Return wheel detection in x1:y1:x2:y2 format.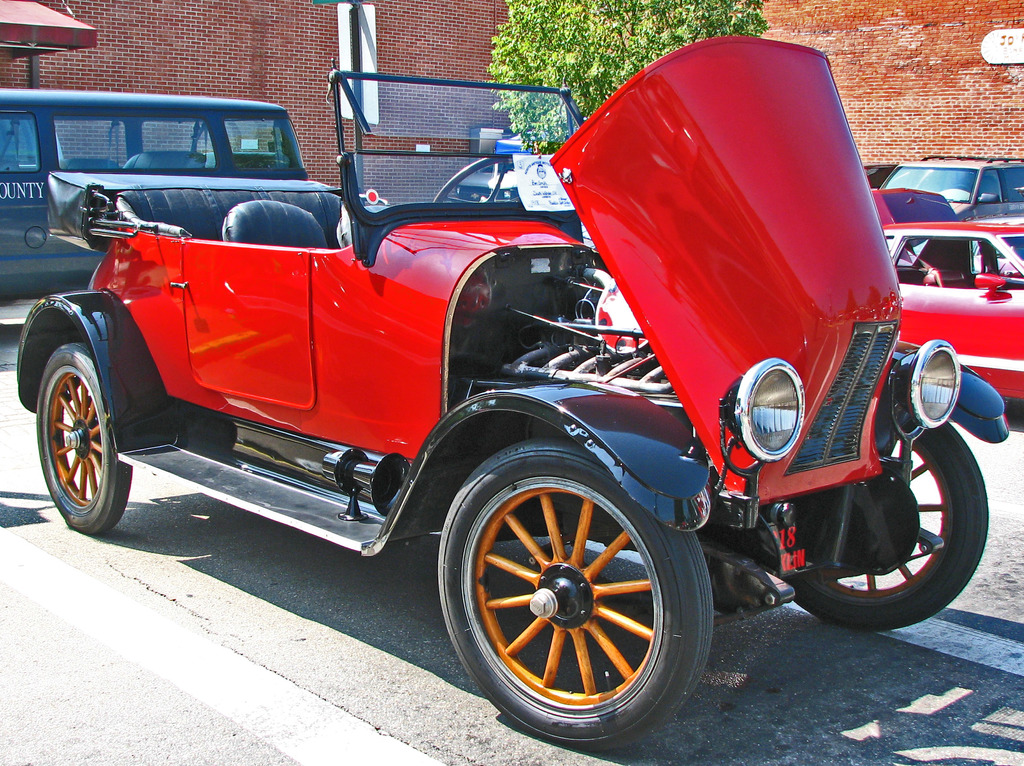
34:342:133:535.
